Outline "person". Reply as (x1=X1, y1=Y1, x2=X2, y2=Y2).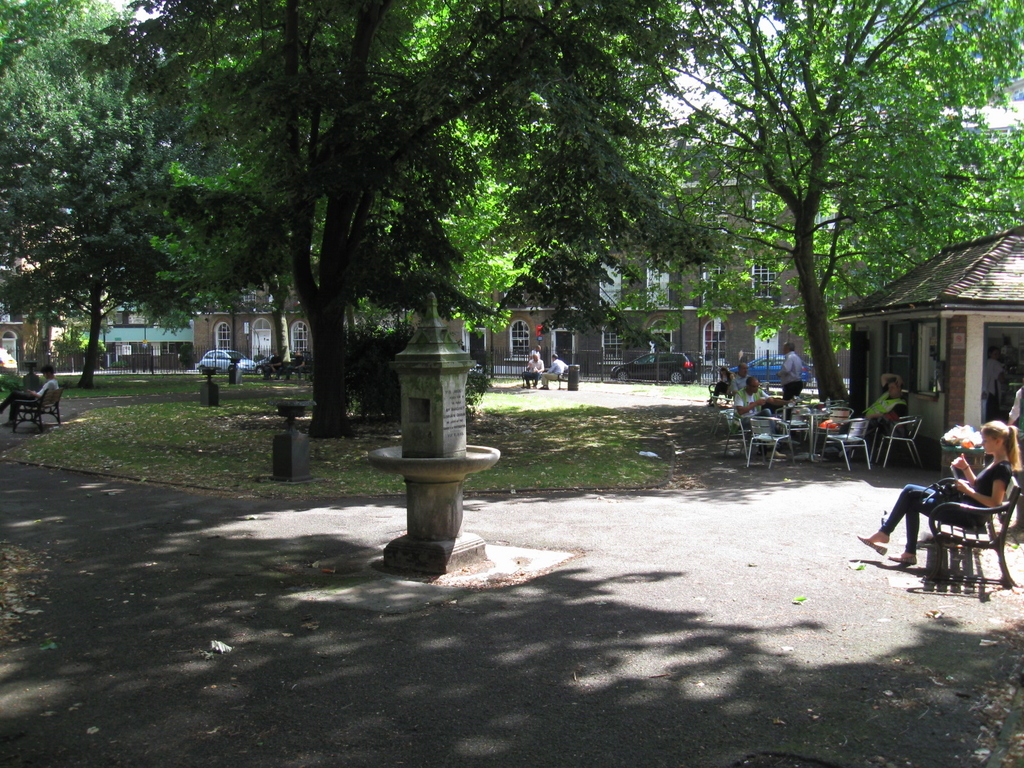
(x1=728, y1=371, x2=776, y2=441).
